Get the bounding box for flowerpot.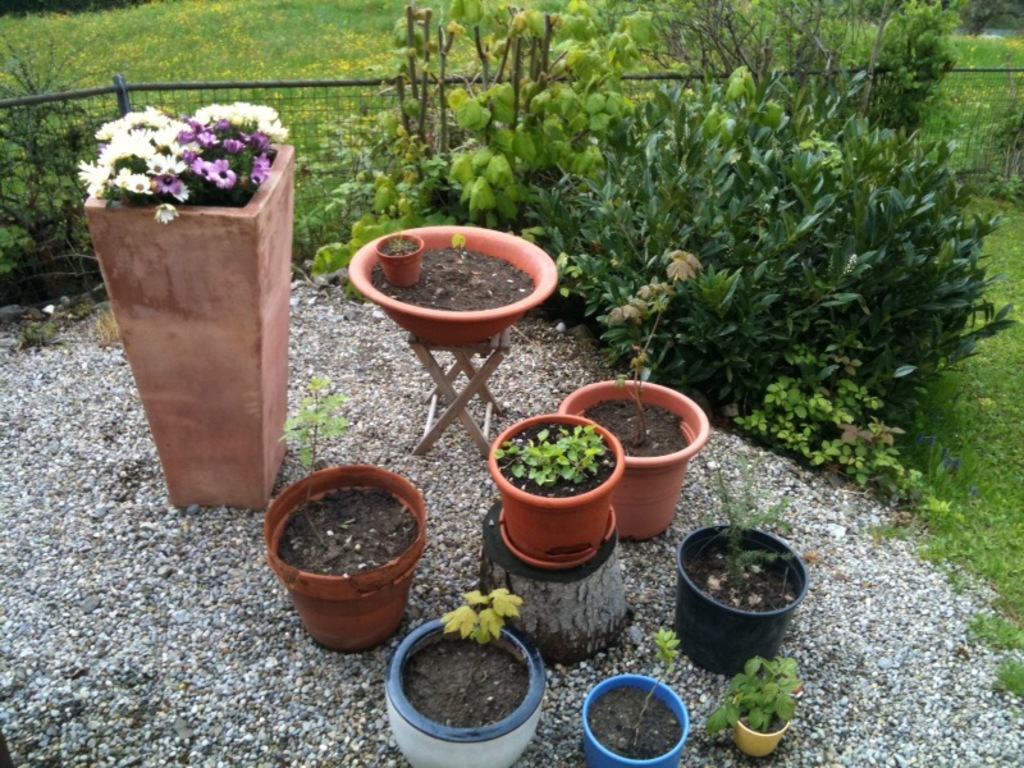
bbox(351, 223, 559, 347).
